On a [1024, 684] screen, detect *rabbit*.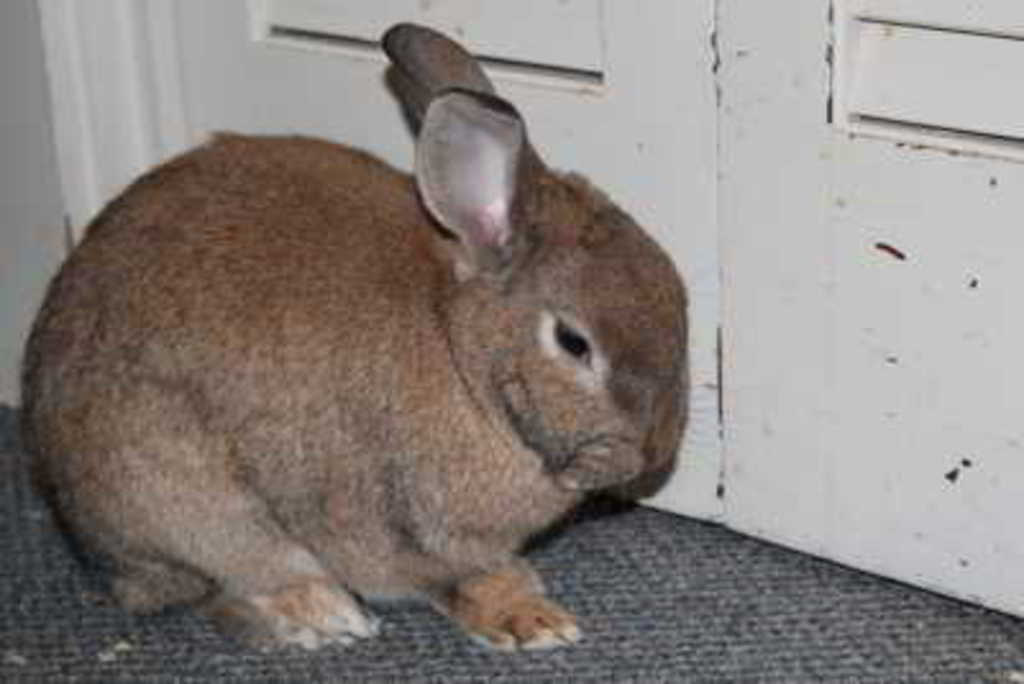
locate(13, 20, 689, 651).
